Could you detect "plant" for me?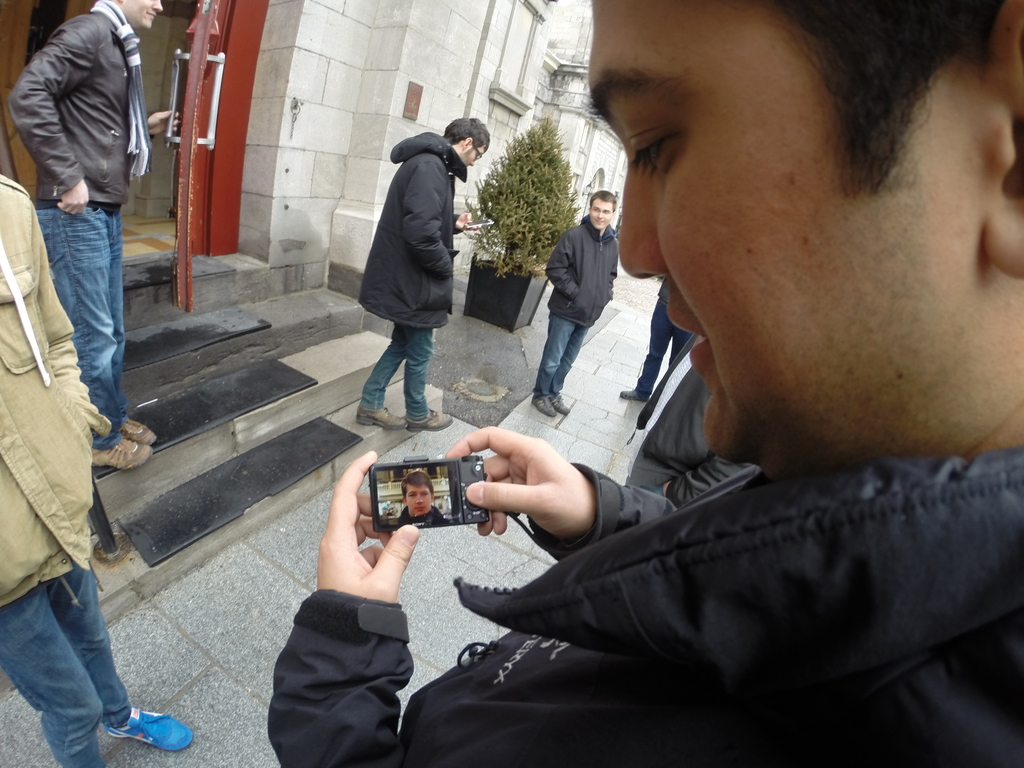
Detection result: 447/113/586/321.
